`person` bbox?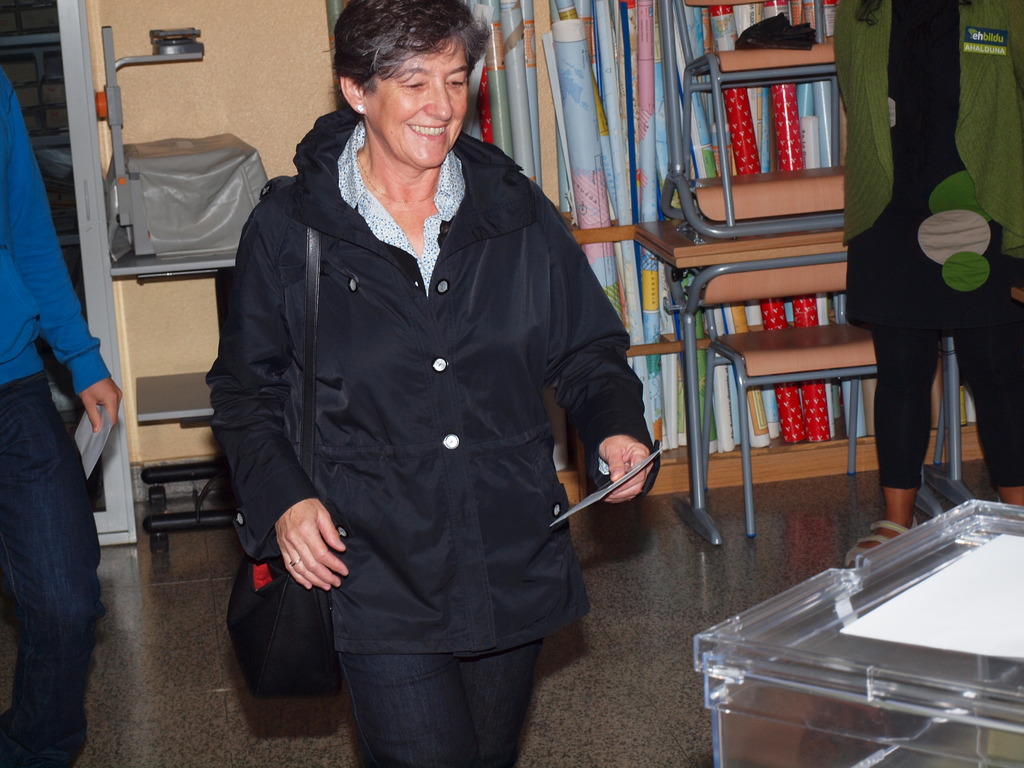
833, 0, 1023, 568
